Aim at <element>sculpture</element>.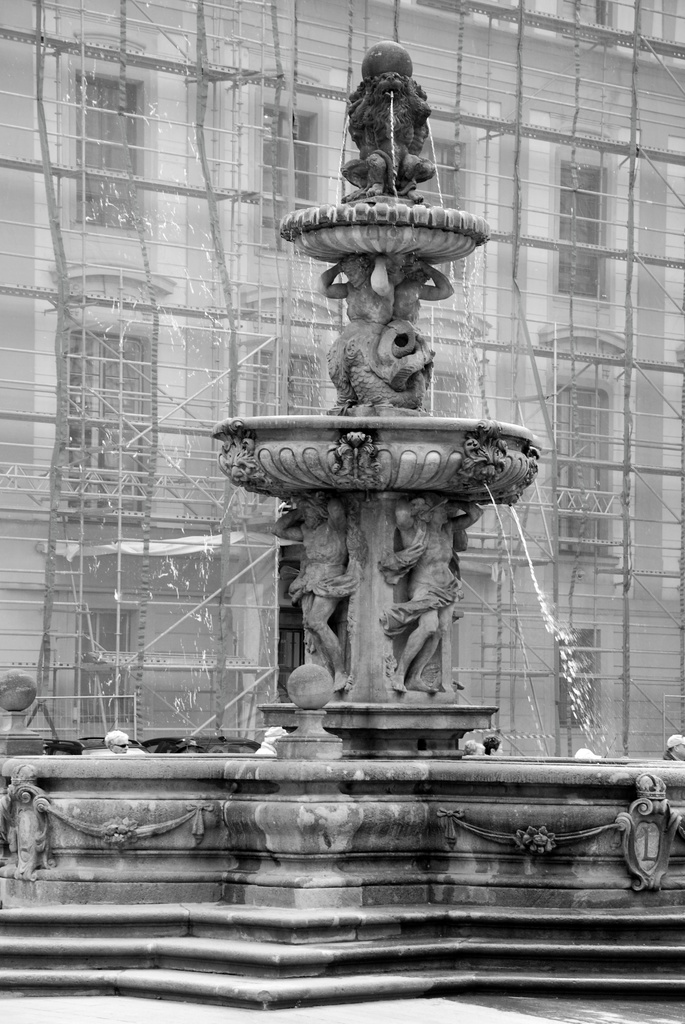
Aimed at BBox(333, 41, 453, 220).
